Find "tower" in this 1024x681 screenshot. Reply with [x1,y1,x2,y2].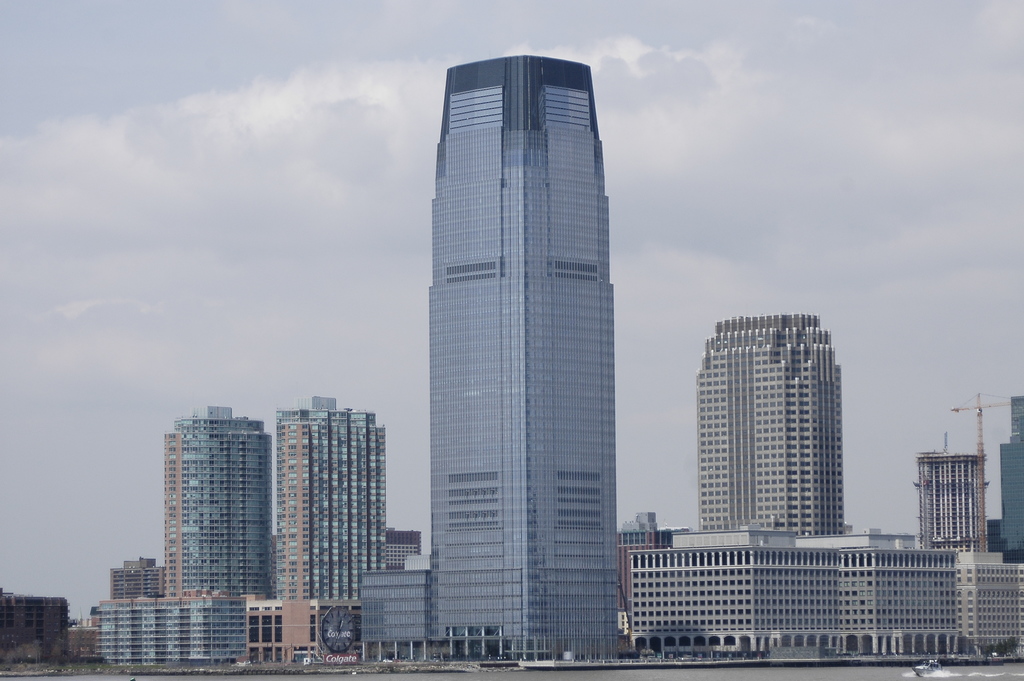
[692,311,855,545].
